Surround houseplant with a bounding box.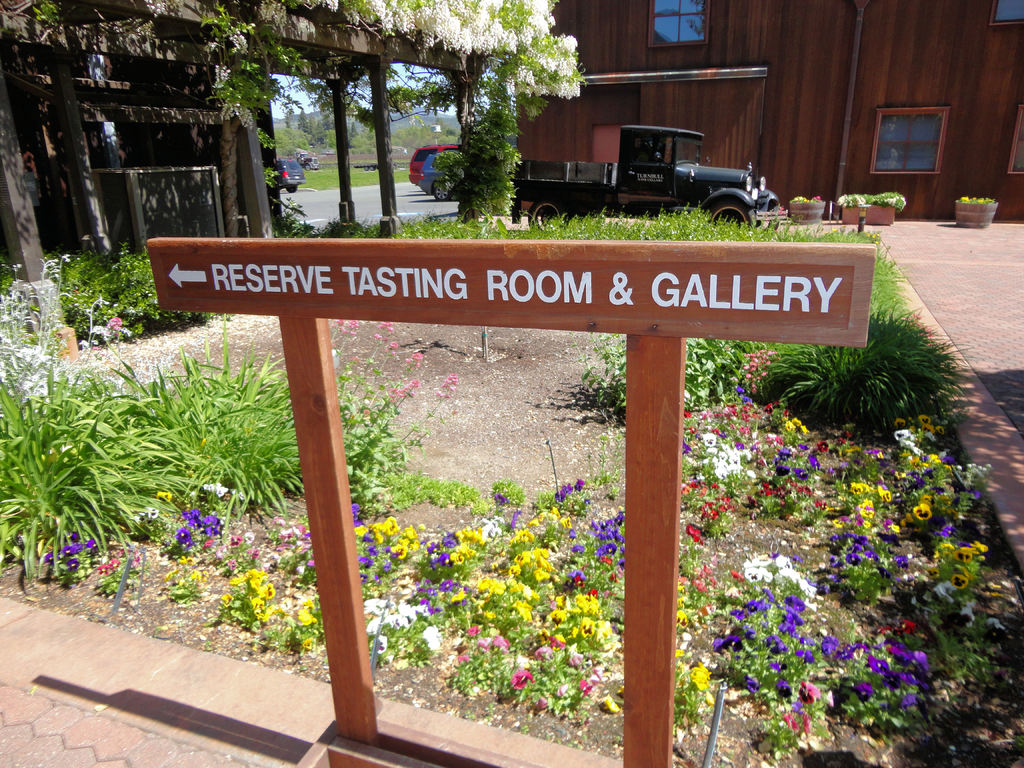
x1=0 y1=365 x2=227 y2=596.
